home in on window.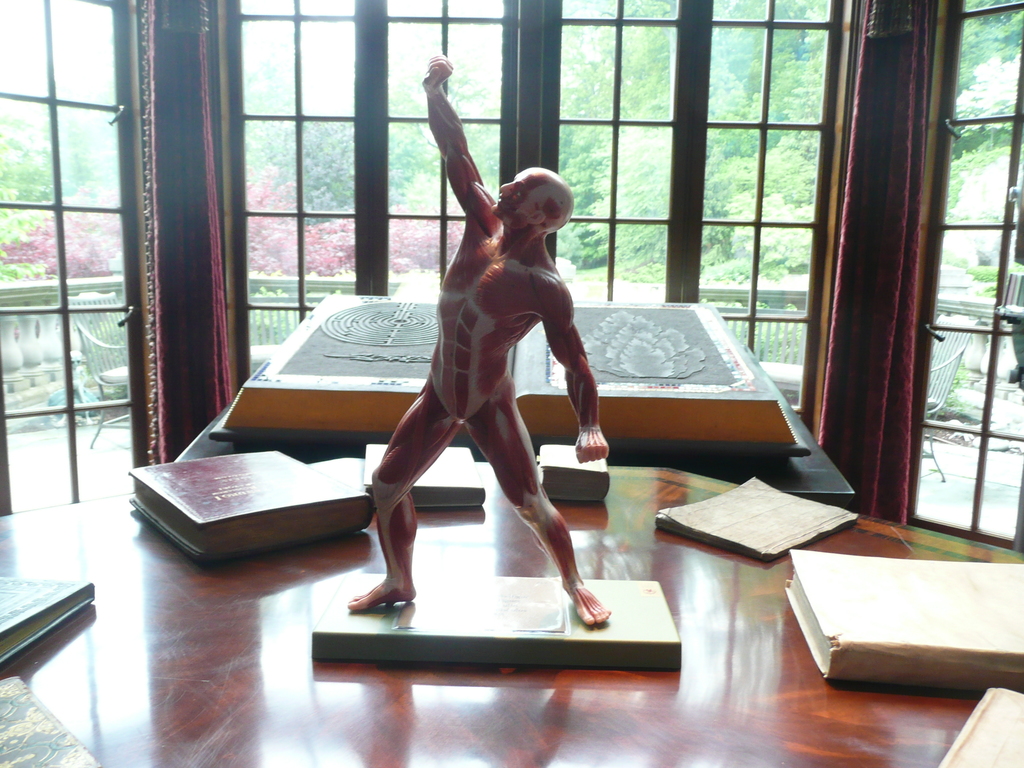
Homed in at 0, 0, 138, 521.
